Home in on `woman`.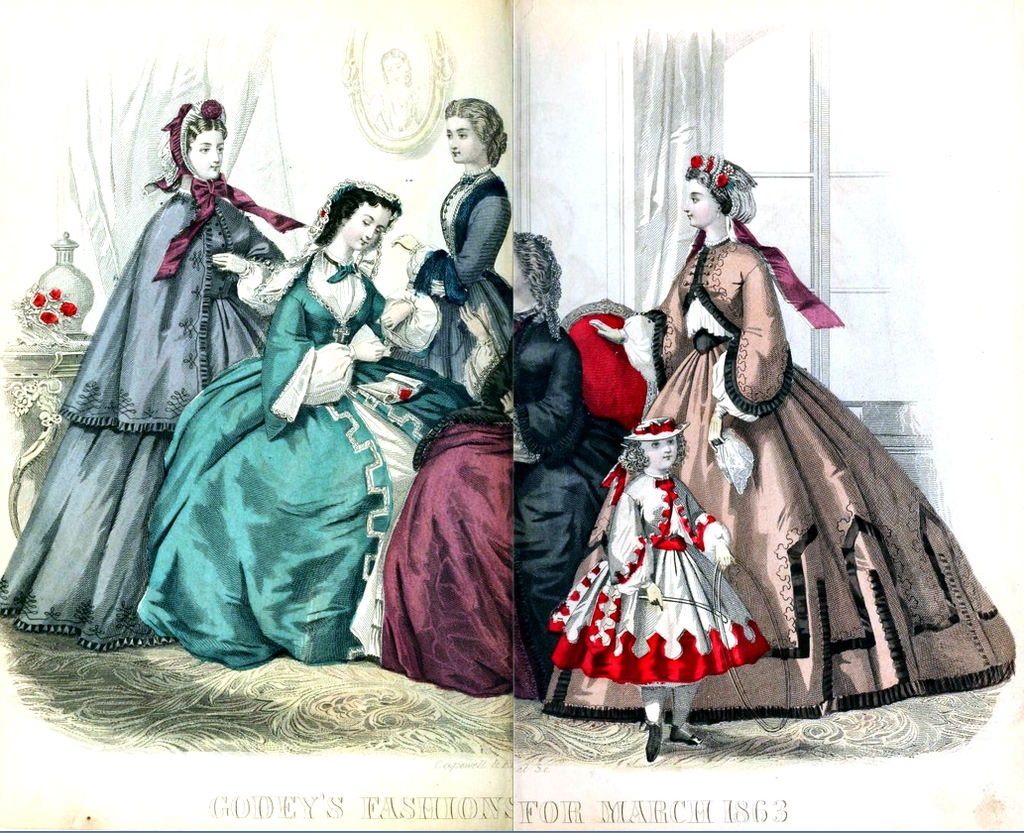
Homed in at [x1=352, y1=236, x2=636, y2=701].
